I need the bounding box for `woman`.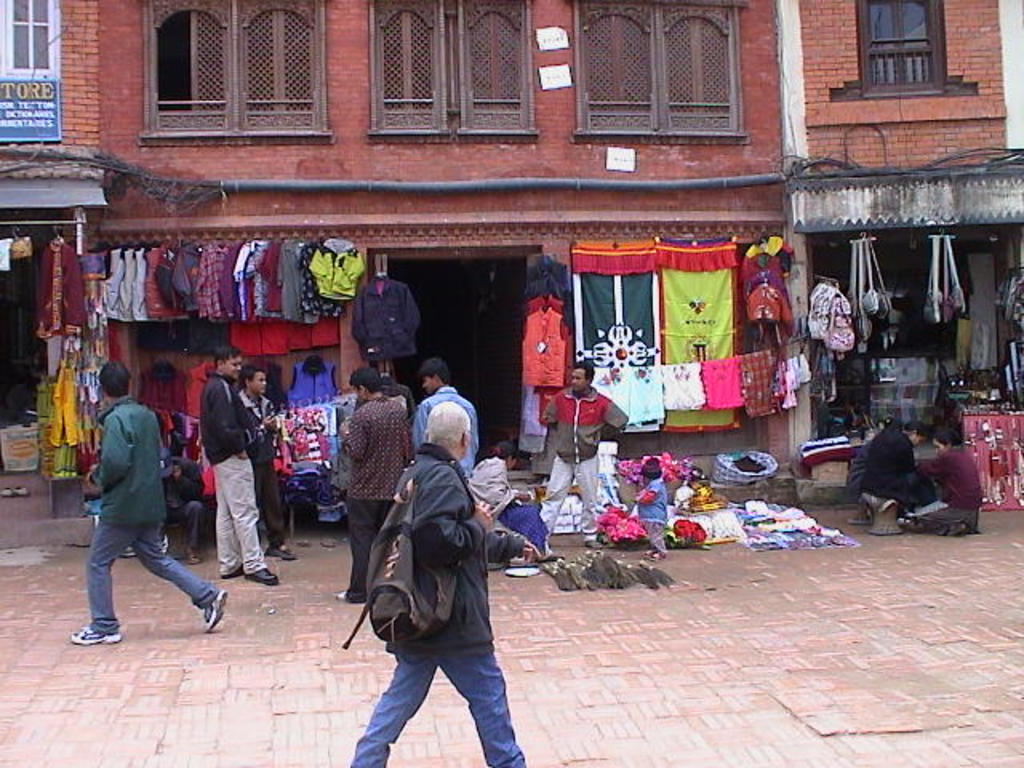
Here it is: rect(336, 389, 523, 767).
